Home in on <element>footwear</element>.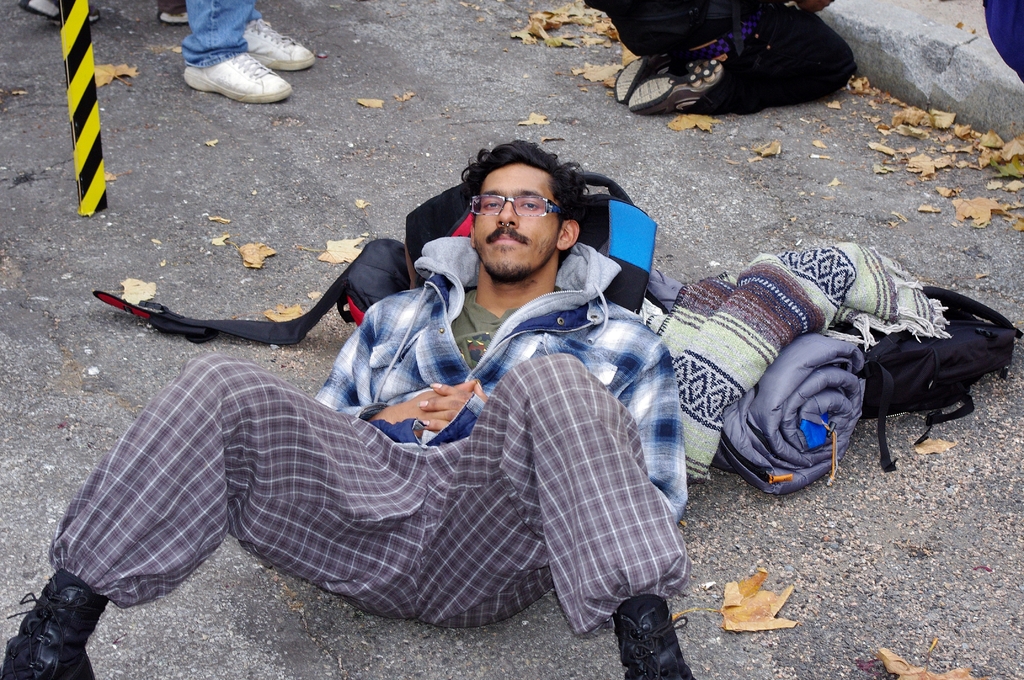
Homed in at region(8, 583, 88, 679).
